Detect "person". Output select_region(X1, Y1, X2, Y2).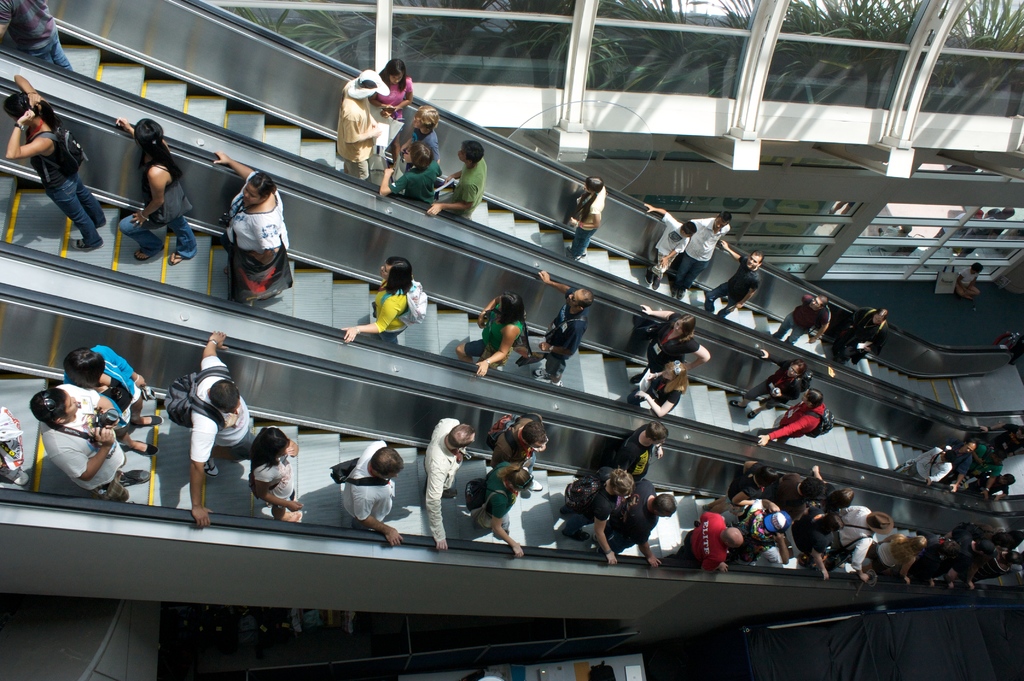
select_region(632, 304, 714, 407).
